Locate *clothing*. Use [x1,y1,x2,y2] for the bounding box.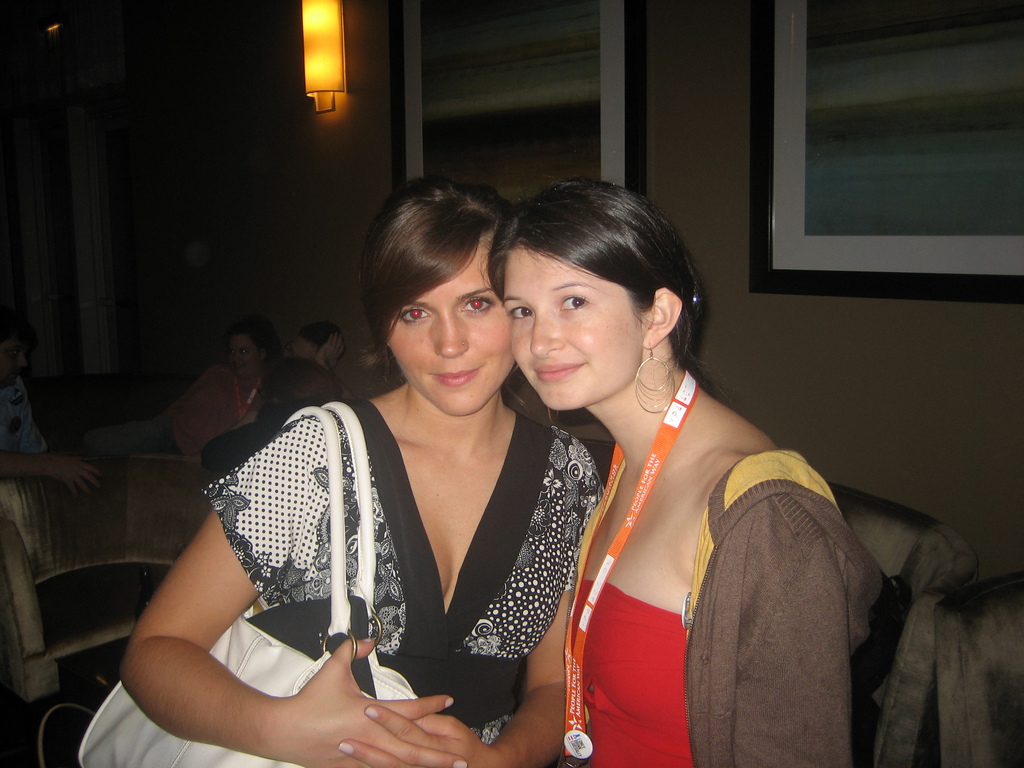
[191,401,611,767].
